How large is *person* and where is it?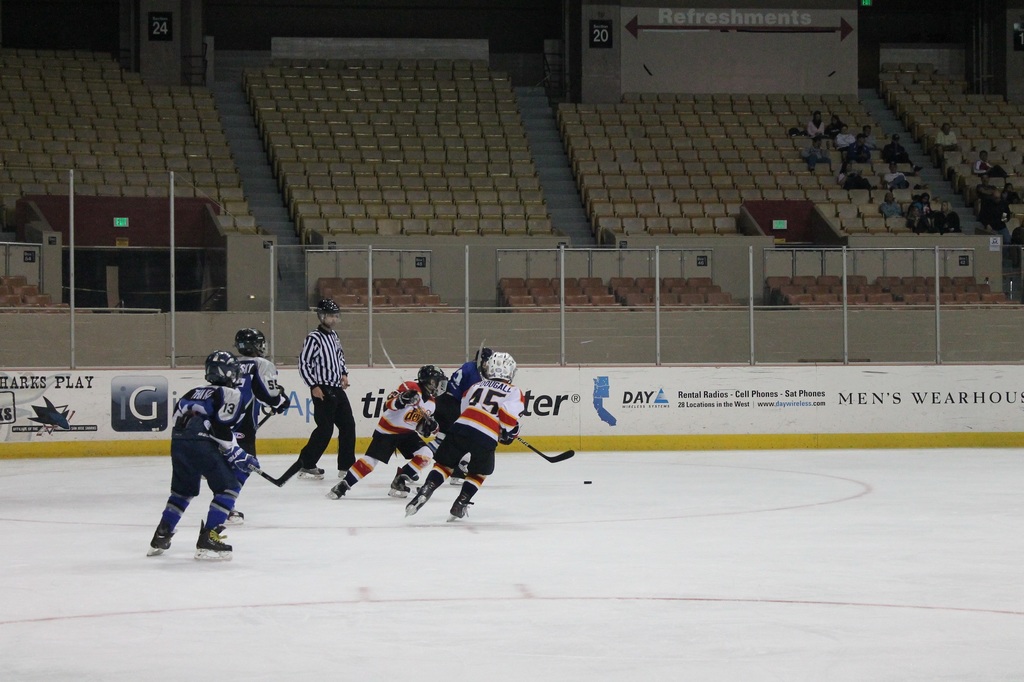
Bounding box: detection(336, 372, 445, 509).
